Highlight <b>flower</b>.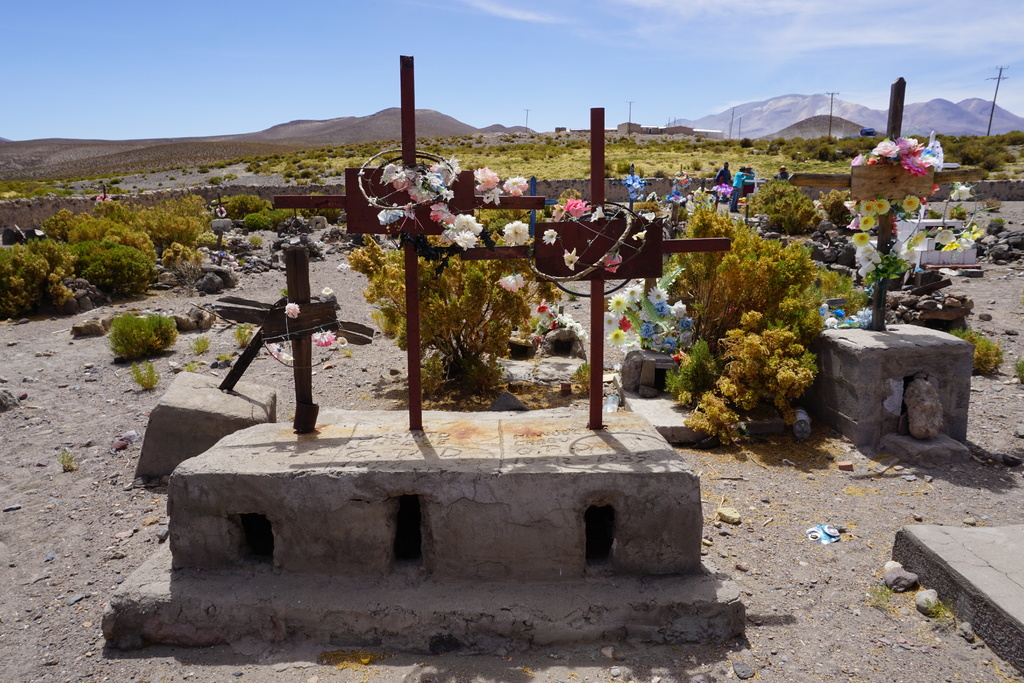
Highlighted region: [451, 215, 485, 237].
